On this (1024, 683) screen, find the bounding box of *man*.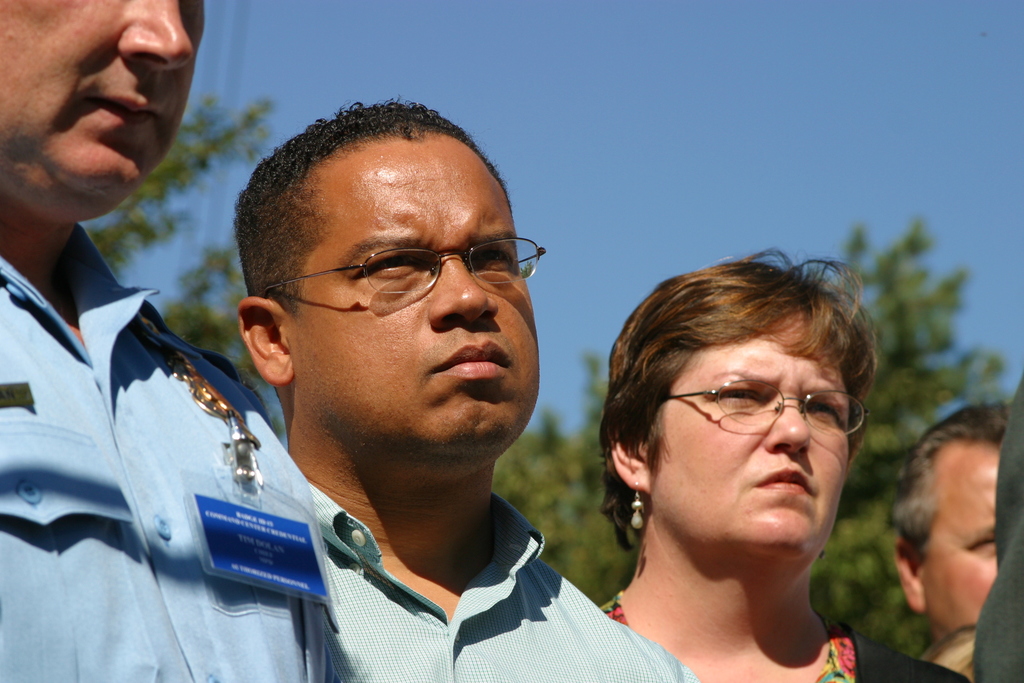
Bounding box: [889, 395, 1009, 636].
